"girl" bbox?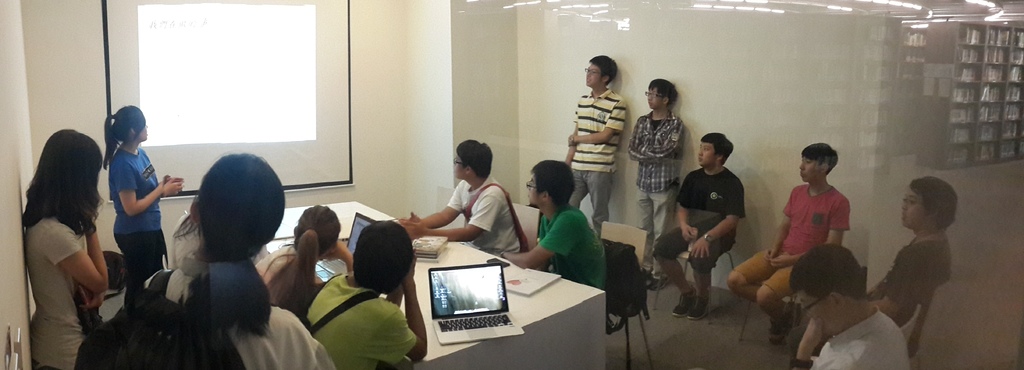
bbox=[21, 126, 111, 369]
